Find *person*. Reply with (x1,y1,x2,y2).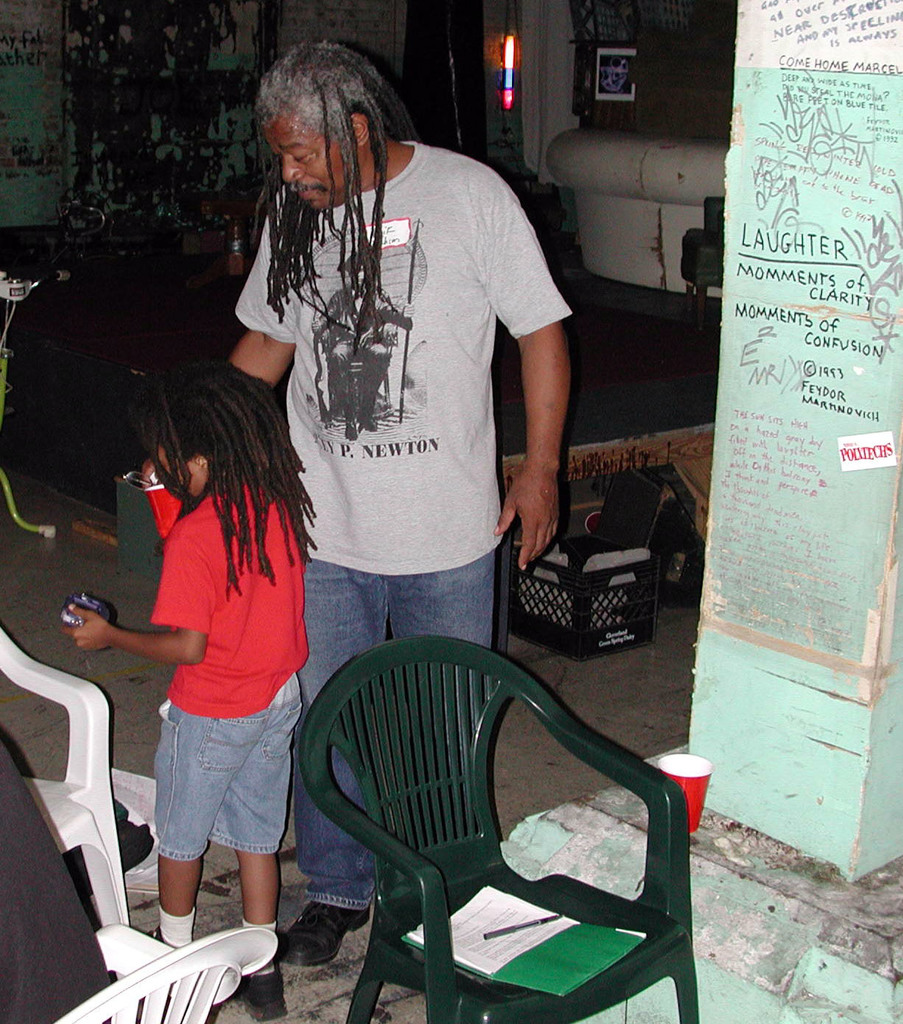
(64,368,312,1023).
